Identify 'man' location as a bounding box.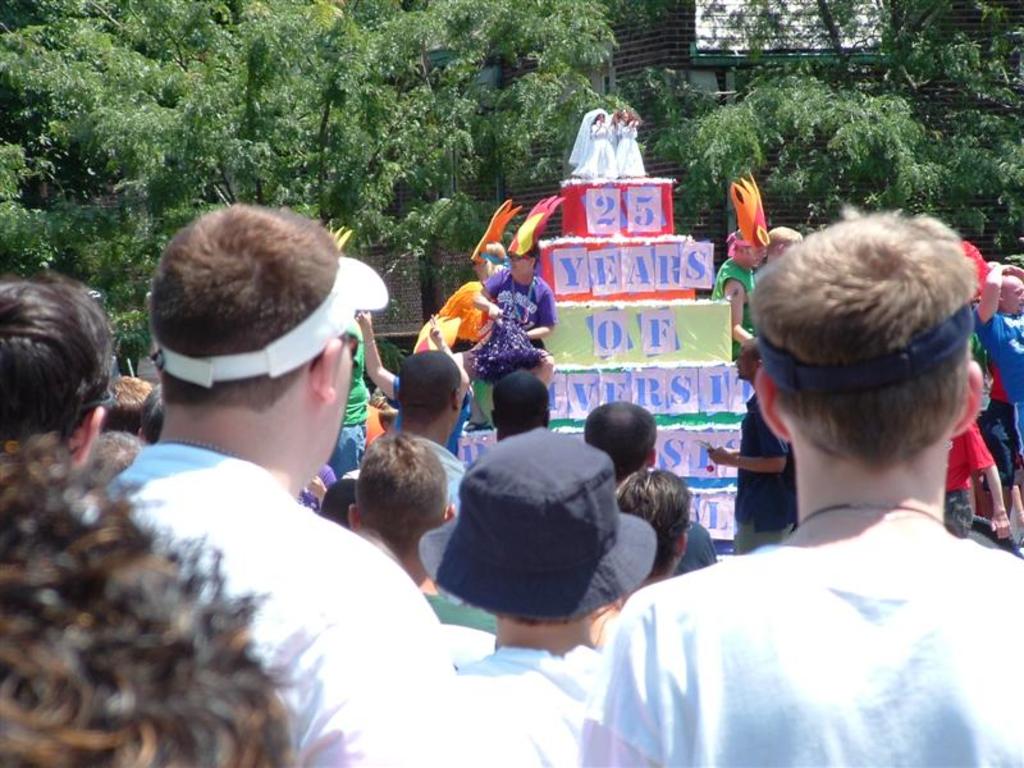
<box>609,467,687,591</box>.
